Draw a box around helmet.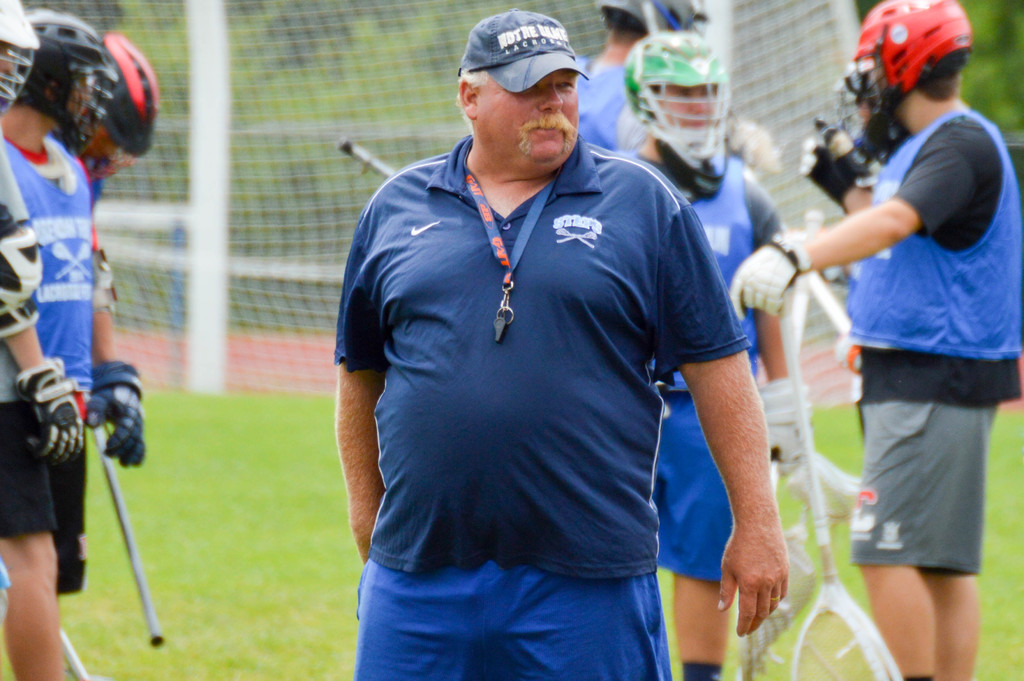
627/24/728/167.
